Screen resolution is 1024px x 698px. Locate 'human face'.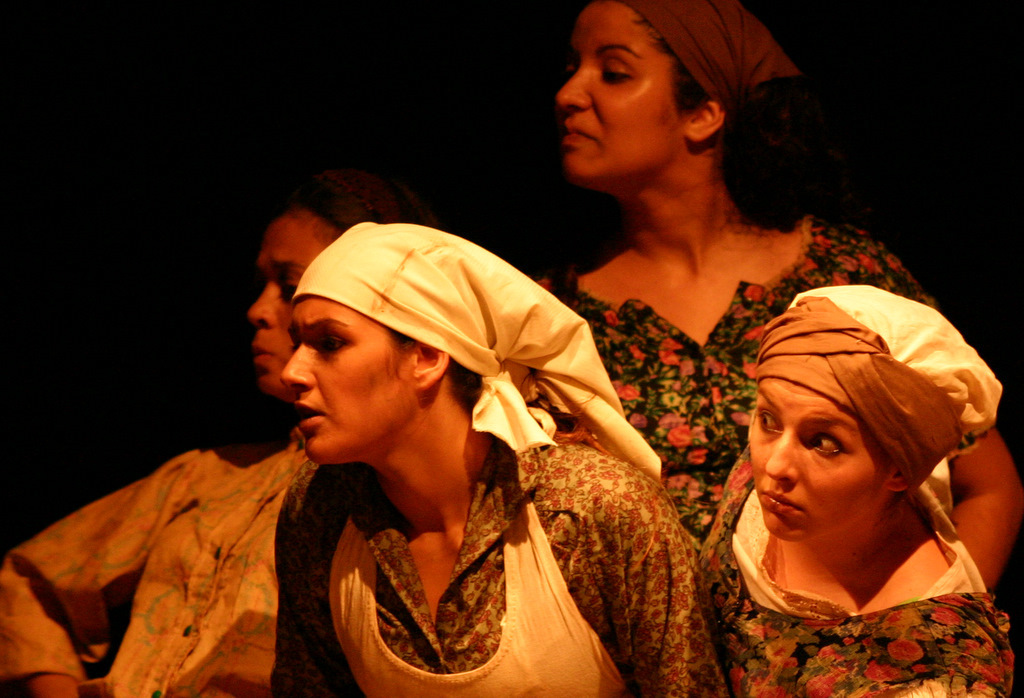
bbox=(281, 301, 415, 459).
